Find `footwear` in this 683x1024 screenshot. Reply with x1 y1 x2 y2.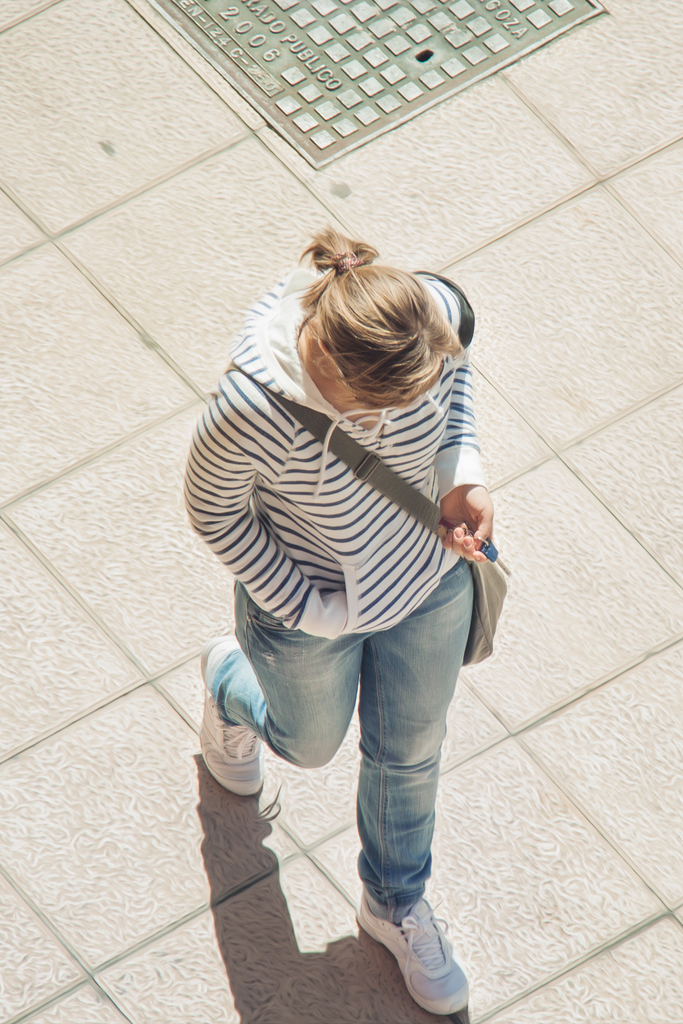
362 890 479 1014.
